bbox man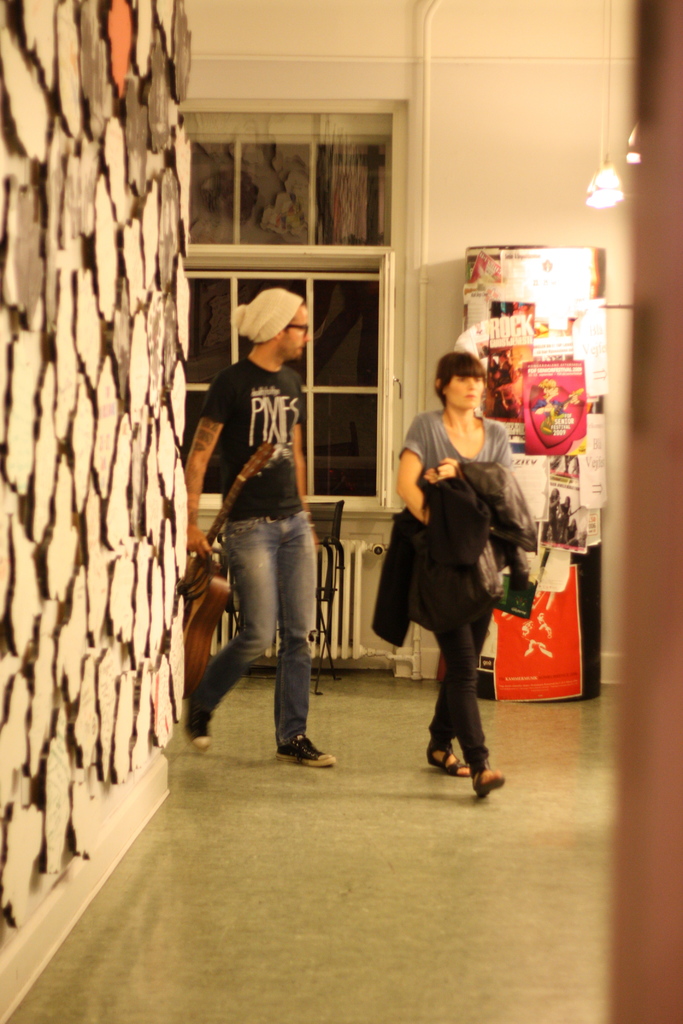
{"x1": 185, "y1": 264, "x2": 342, "y2": 780}
